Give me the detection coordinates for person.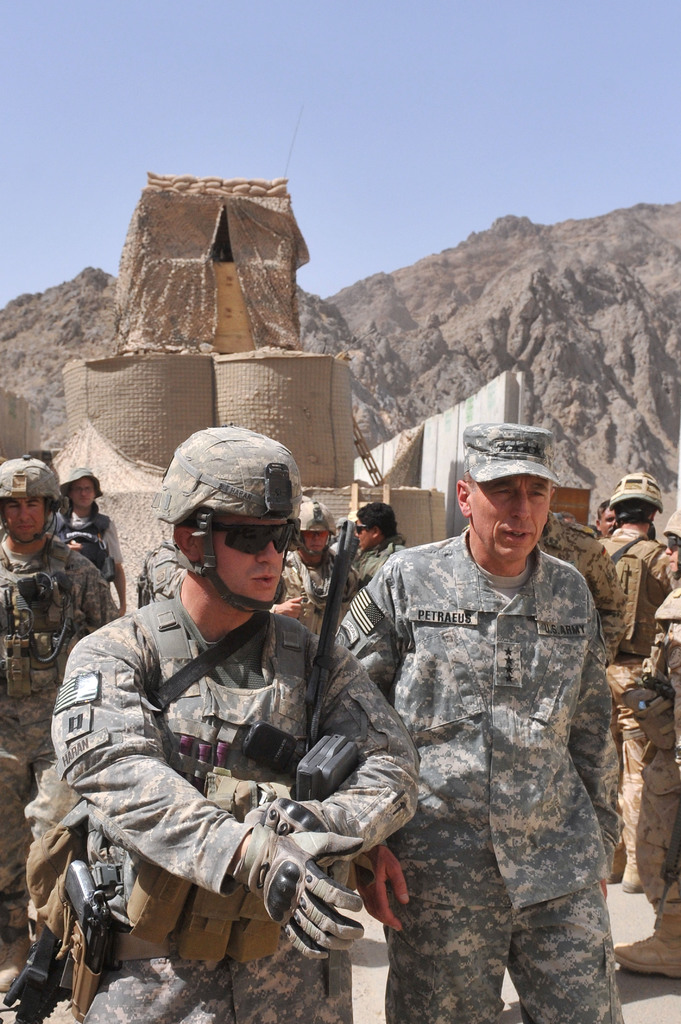
608/506/680/984.
